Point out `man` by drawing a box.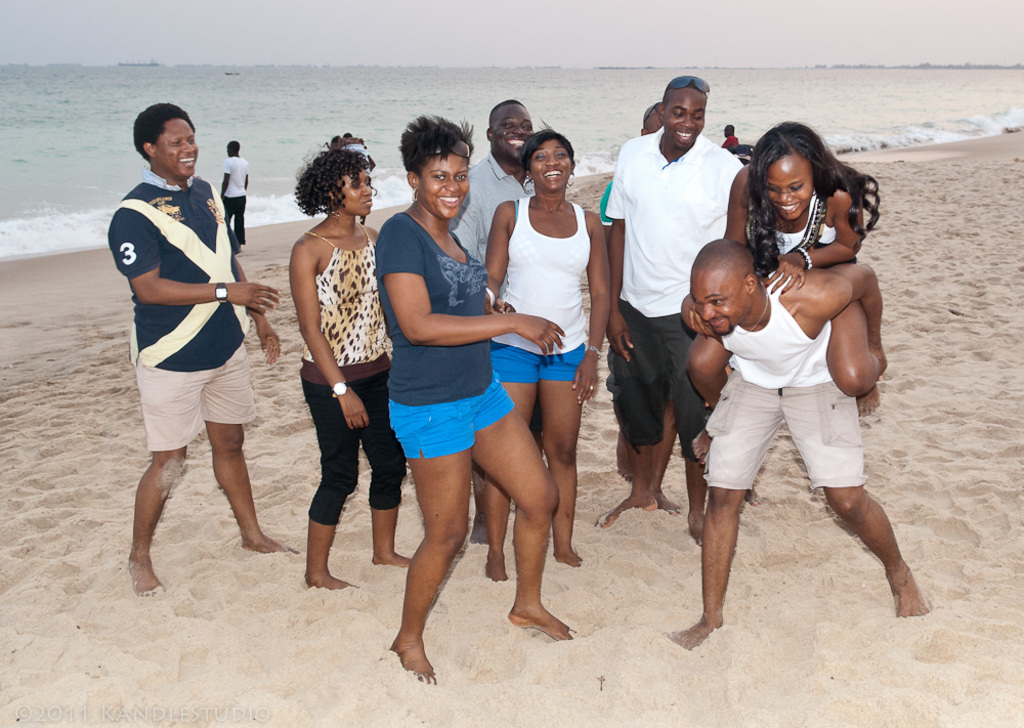
605:76:746:530.
